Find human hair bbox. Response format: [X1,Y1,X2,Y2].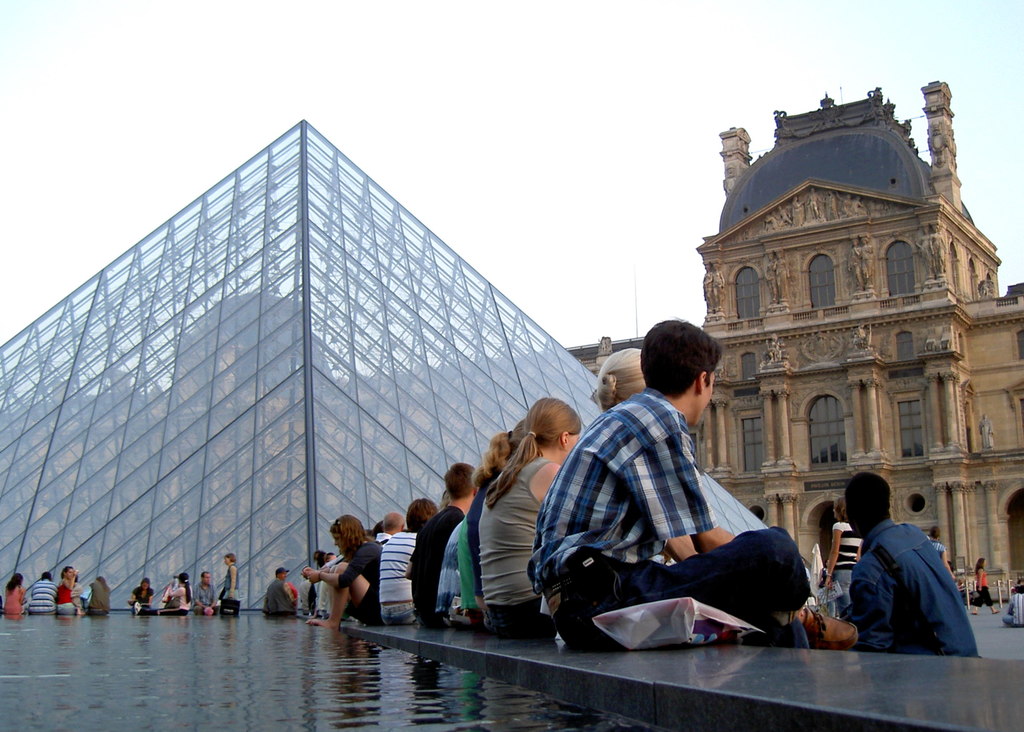
[975,558,985,579].
